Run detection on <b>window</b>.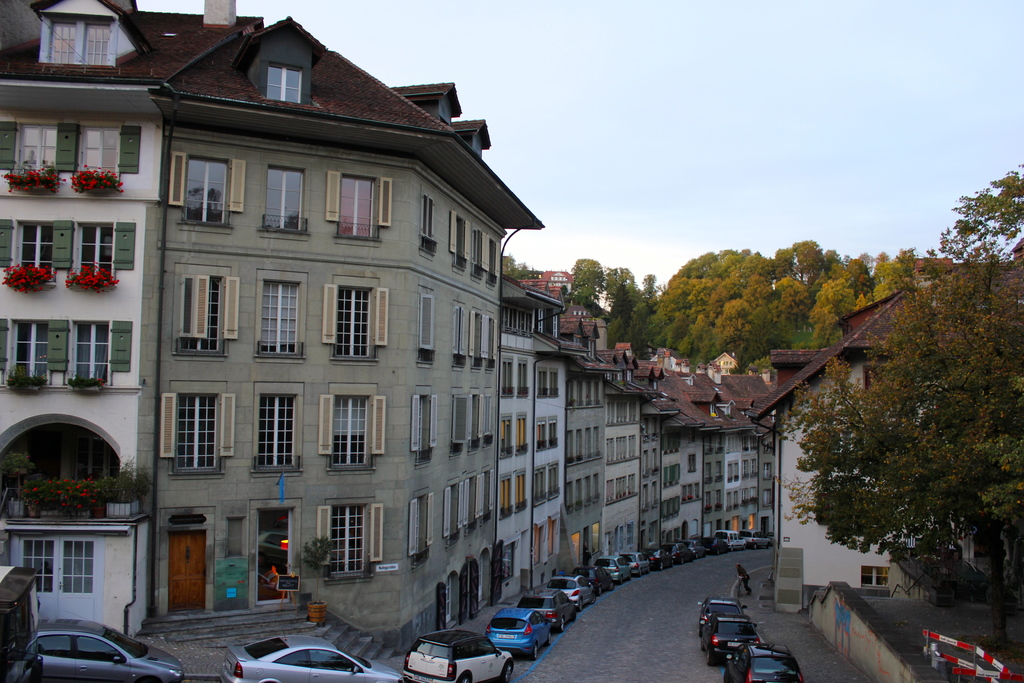
Result: <bbox>78, 225, 118, 277</bbox>.
